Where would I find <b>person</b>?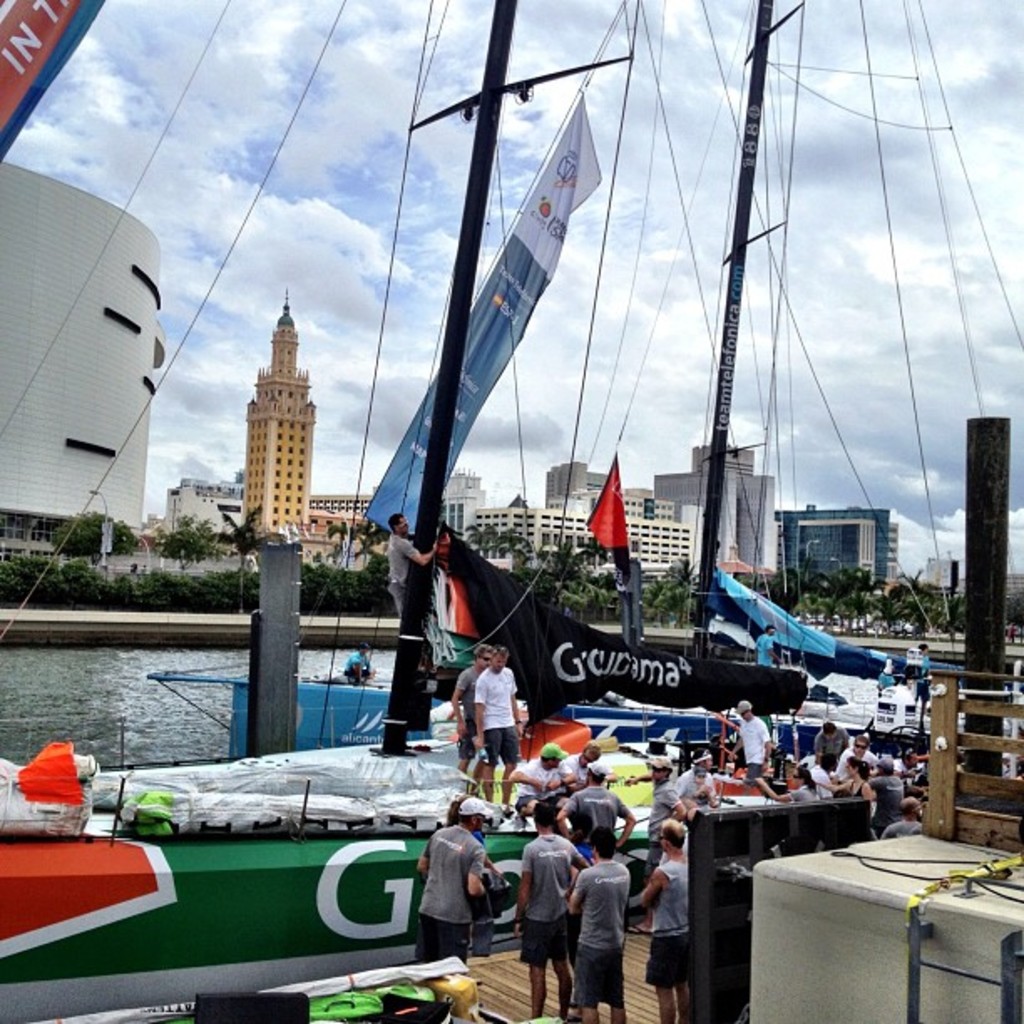
At detection(557, 760, 637, 860).
